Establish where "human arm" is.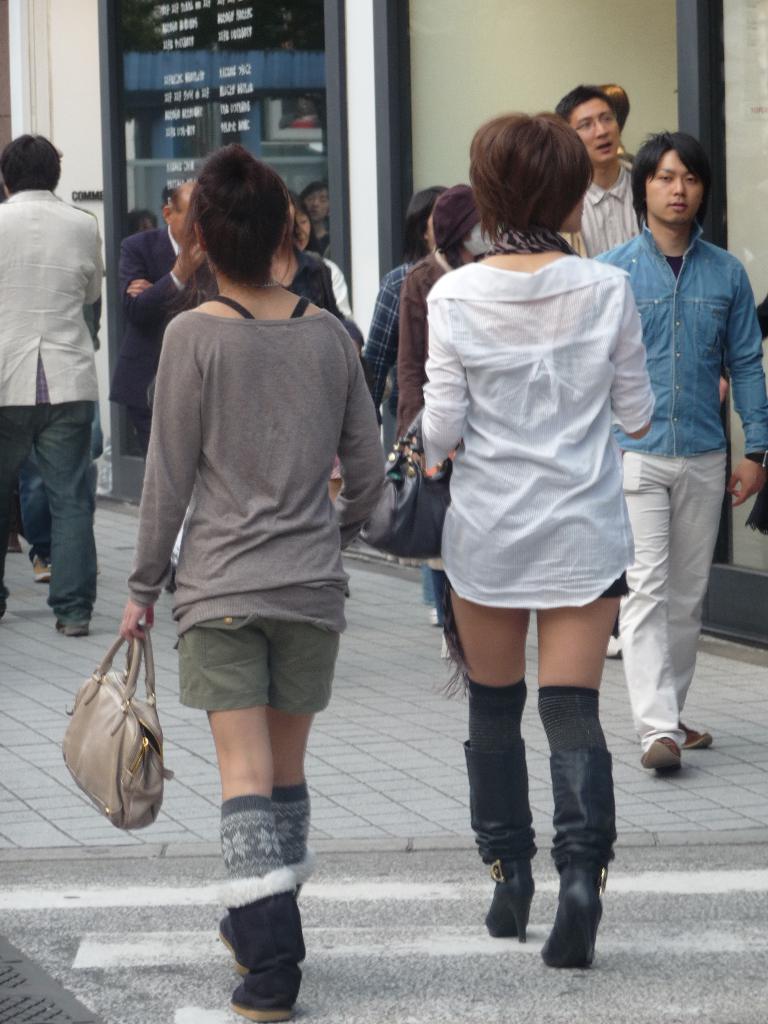
Established at 415/294/467/462.
